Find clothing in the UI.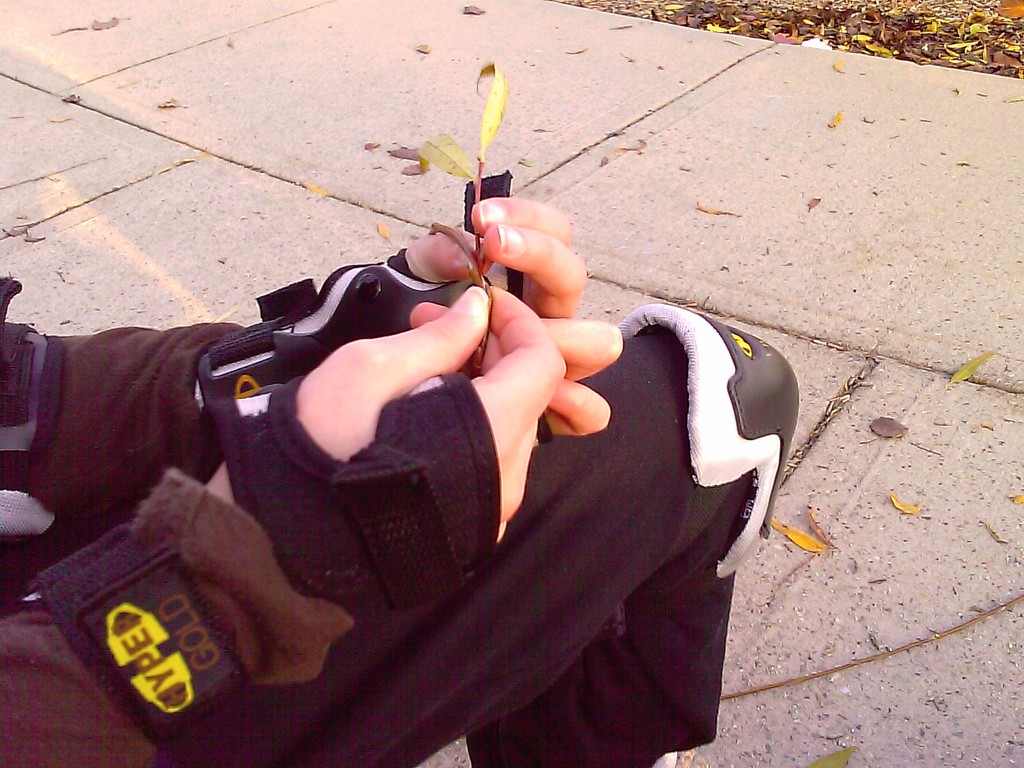
UI element at [left=81, top=131, right=777, bottom=759].
